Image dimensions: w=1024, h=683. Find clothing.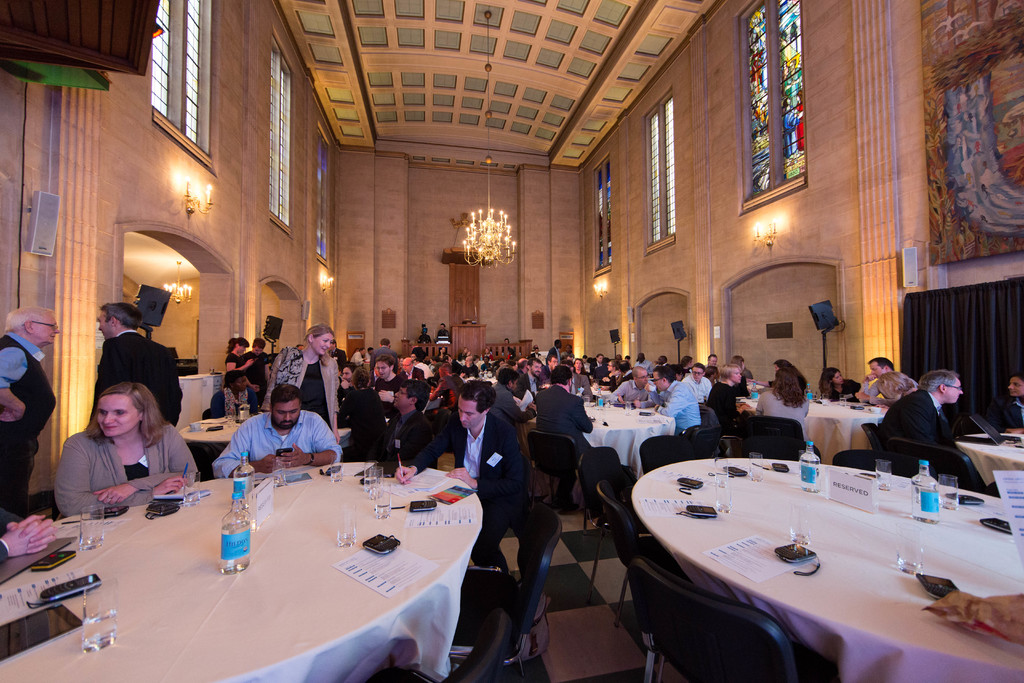
209, 409, 347, 479.
